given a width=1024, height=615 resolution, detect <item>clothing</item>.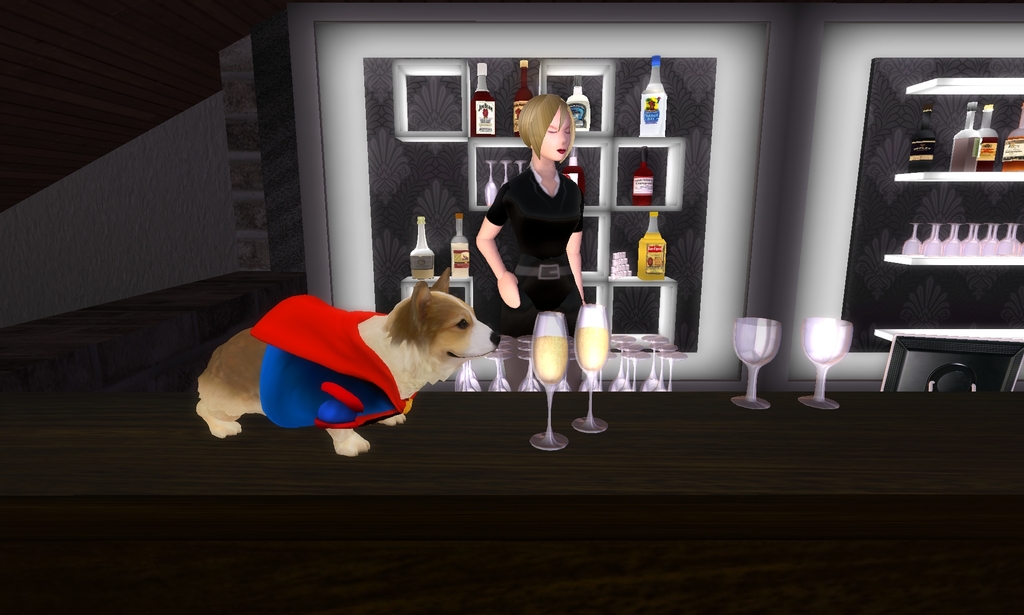
l=249, t=295, r=408, b=427.
